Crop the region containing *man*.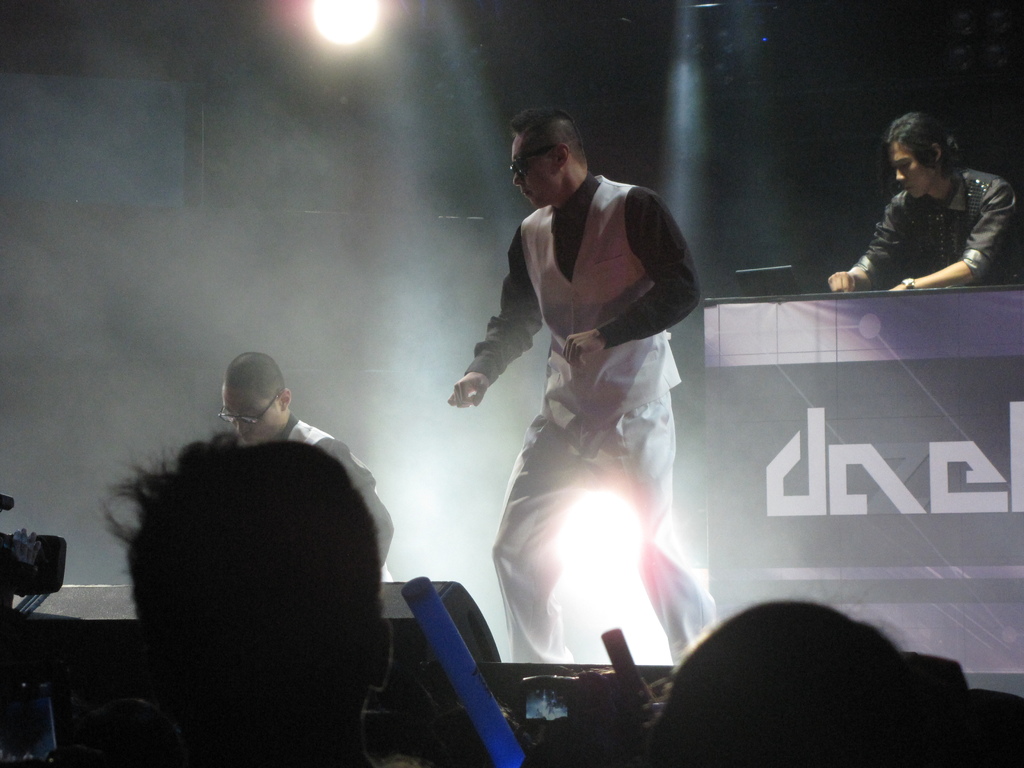
Crop region: Rect(826, 104, 1023, 294).
